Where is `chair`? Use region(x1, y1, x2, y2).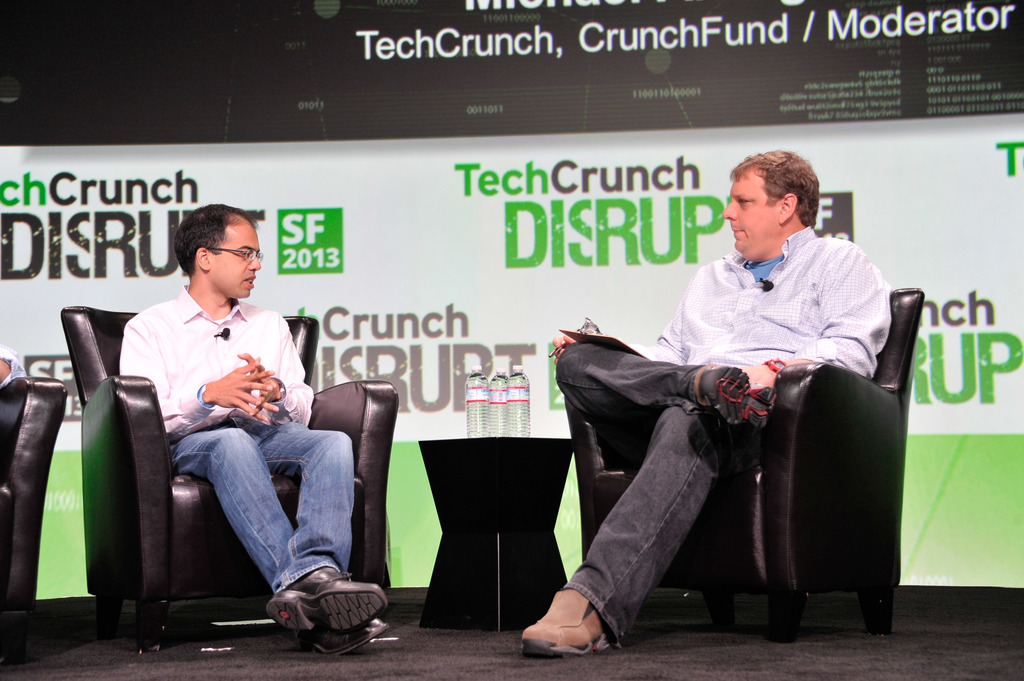
region(0, 376, 68, 660).
